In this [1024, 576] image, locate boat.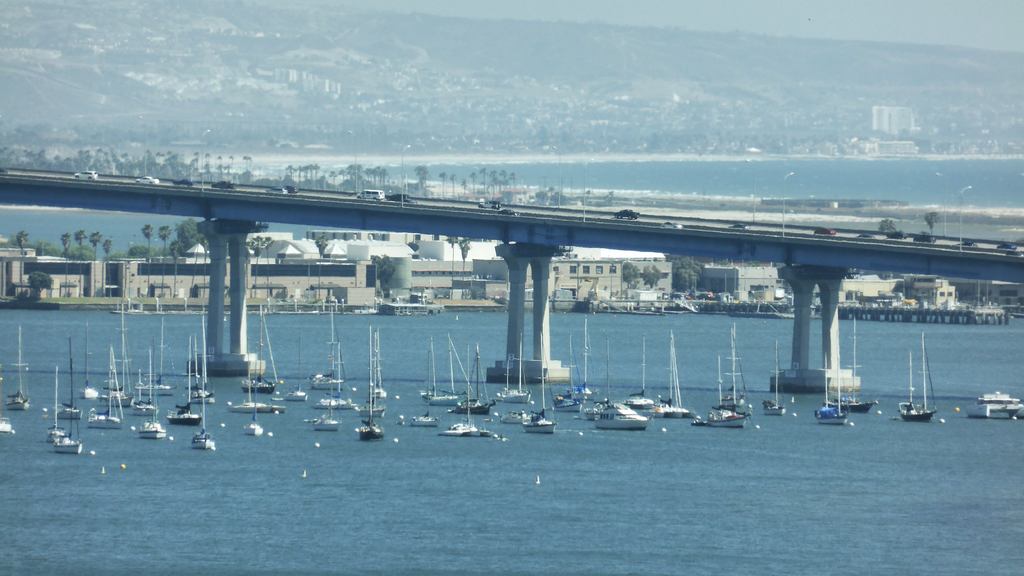
Bounding box: 525, 364, 554, 435.
